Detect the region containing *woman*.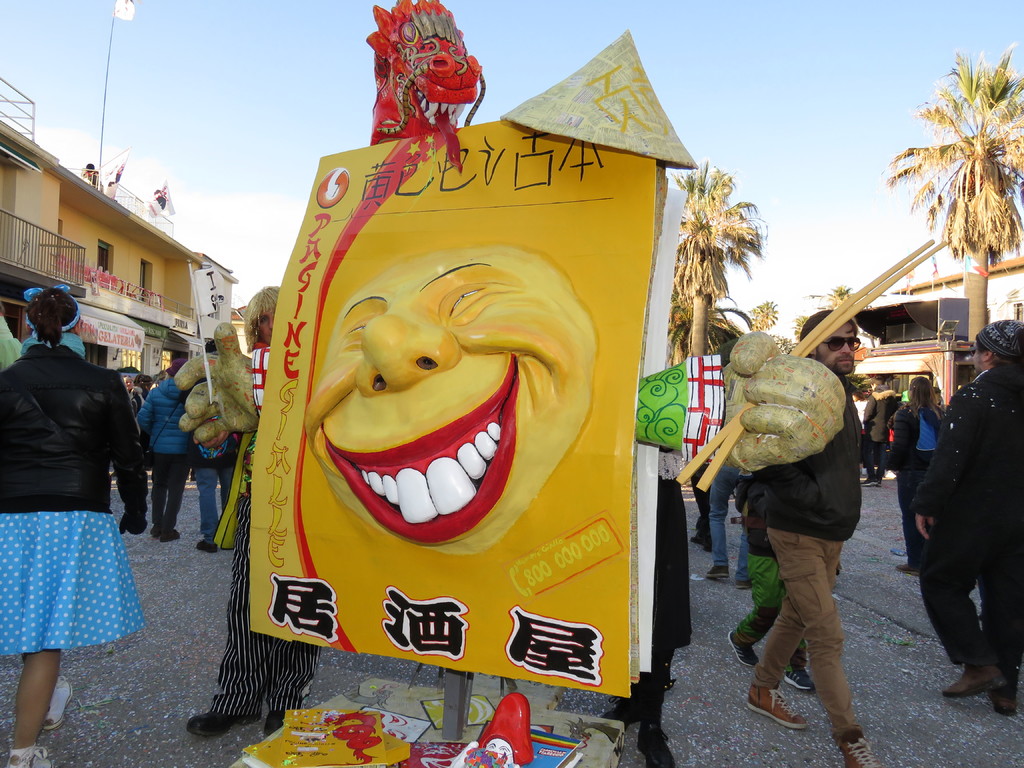
pyautogui.locateOnScreen(184, 289, 321, 739).
